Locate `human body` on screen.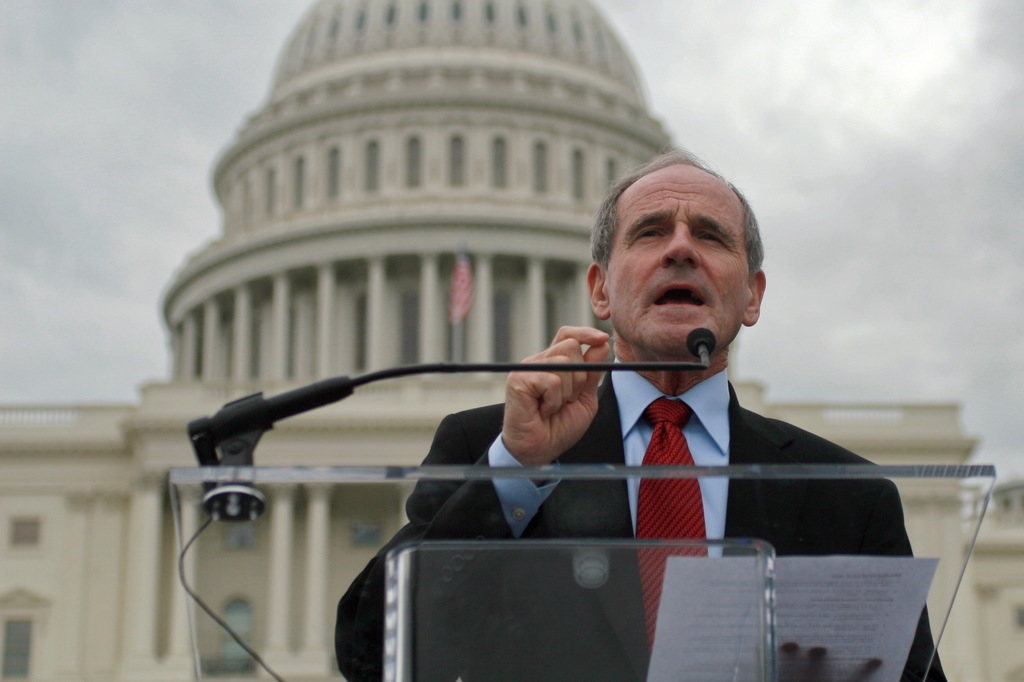
On screen at (x1=337, y1=147, x2=947, y2=681).
